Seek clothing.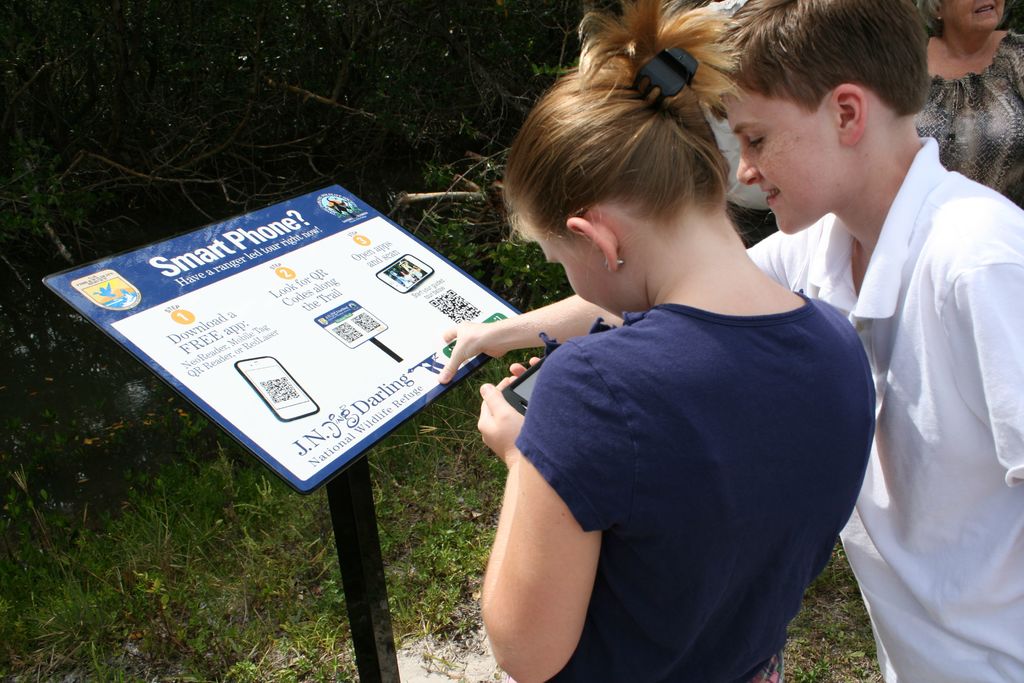
735 135 1023 682.
